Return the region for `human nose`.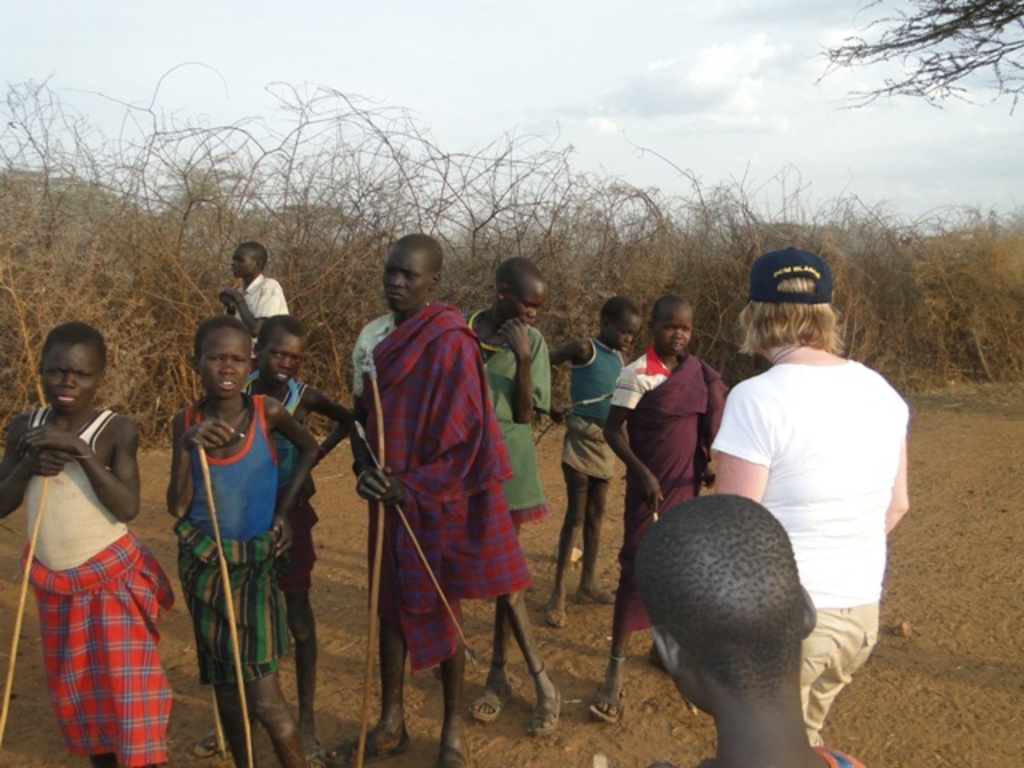
(left=389, top=272, right=406, bottom=285).
